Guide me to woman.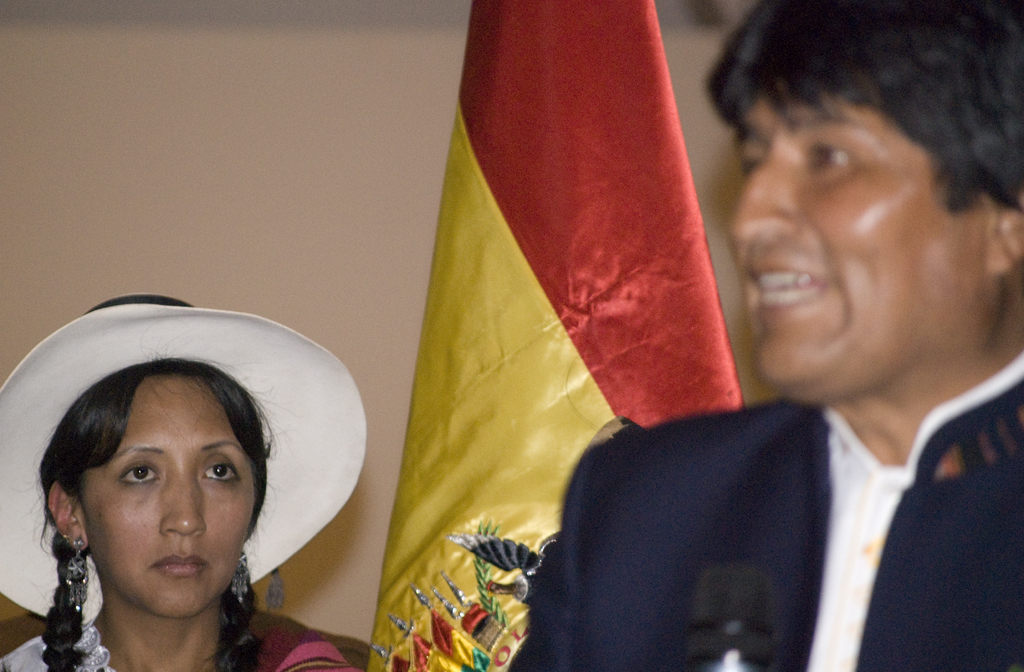
Guidance: box(0, 292, 367, 671).
